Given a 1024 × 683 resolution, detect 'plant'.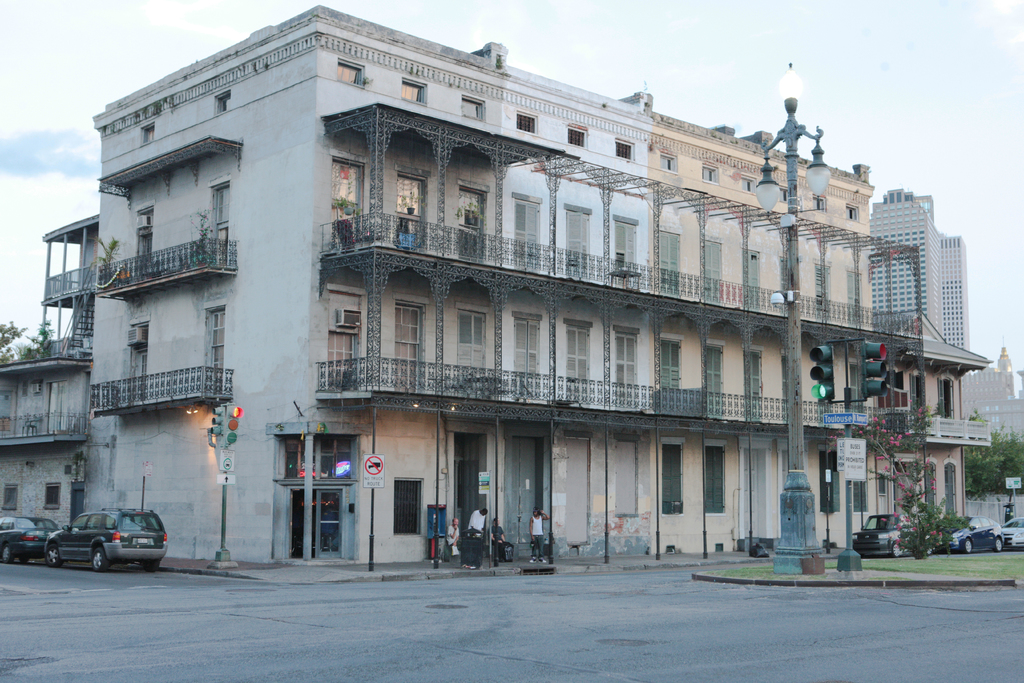
locate(694, 561, 780, 584).
